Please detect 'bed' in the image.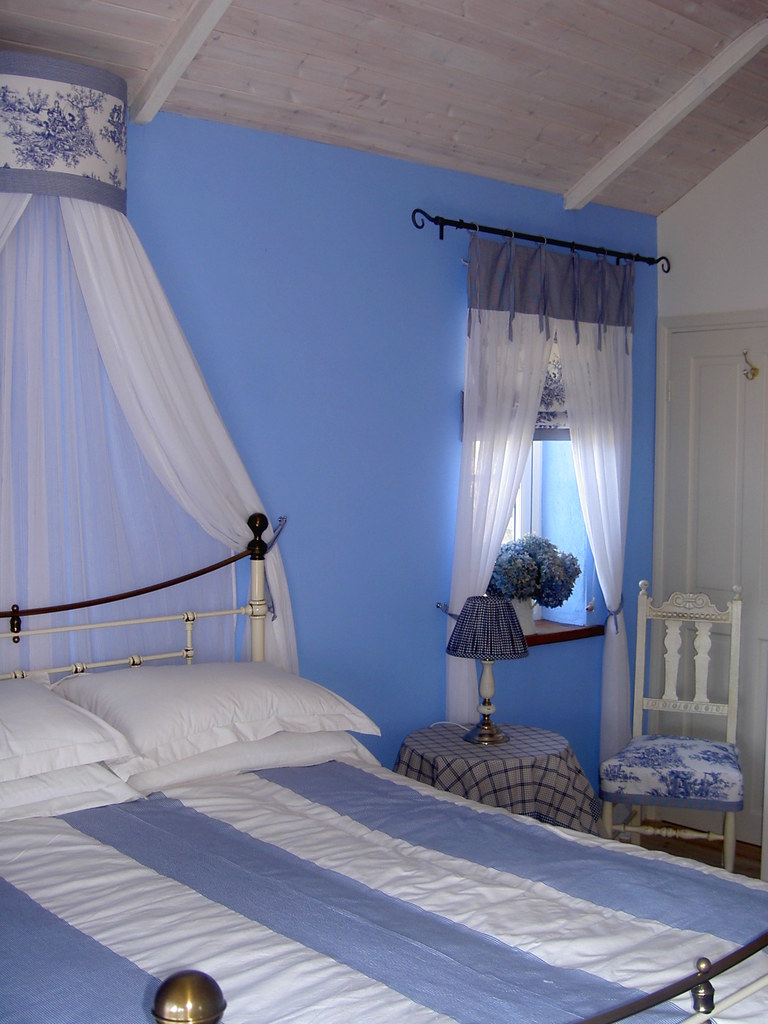
x1=23 y1=568 x2=732 y2=1023.
